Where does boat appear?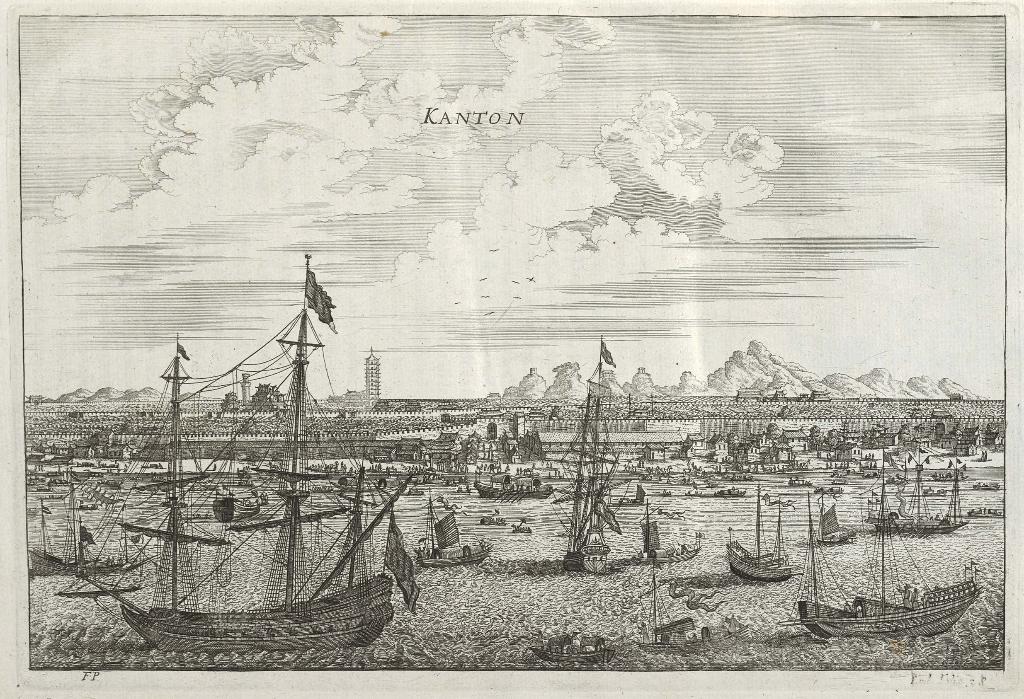
Appears at <box>411,487,496,570</box>.
